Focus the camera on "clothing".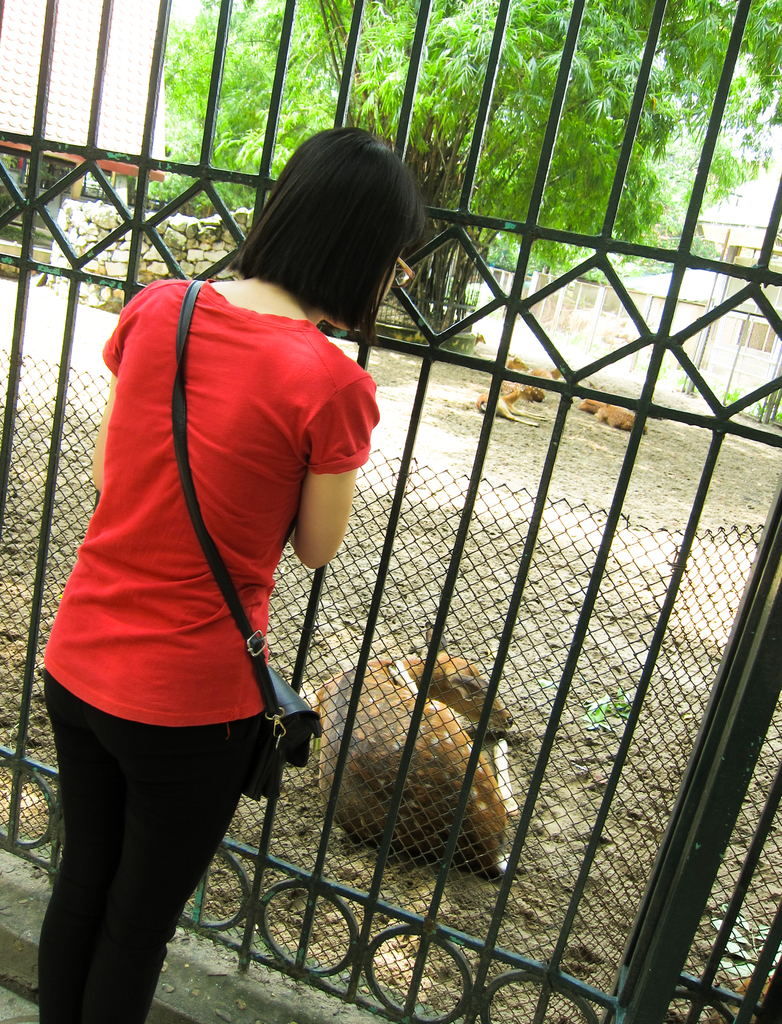
Focus region: {"x1": 49, "y1": 243, "x2": 356, "y2": 928}.
